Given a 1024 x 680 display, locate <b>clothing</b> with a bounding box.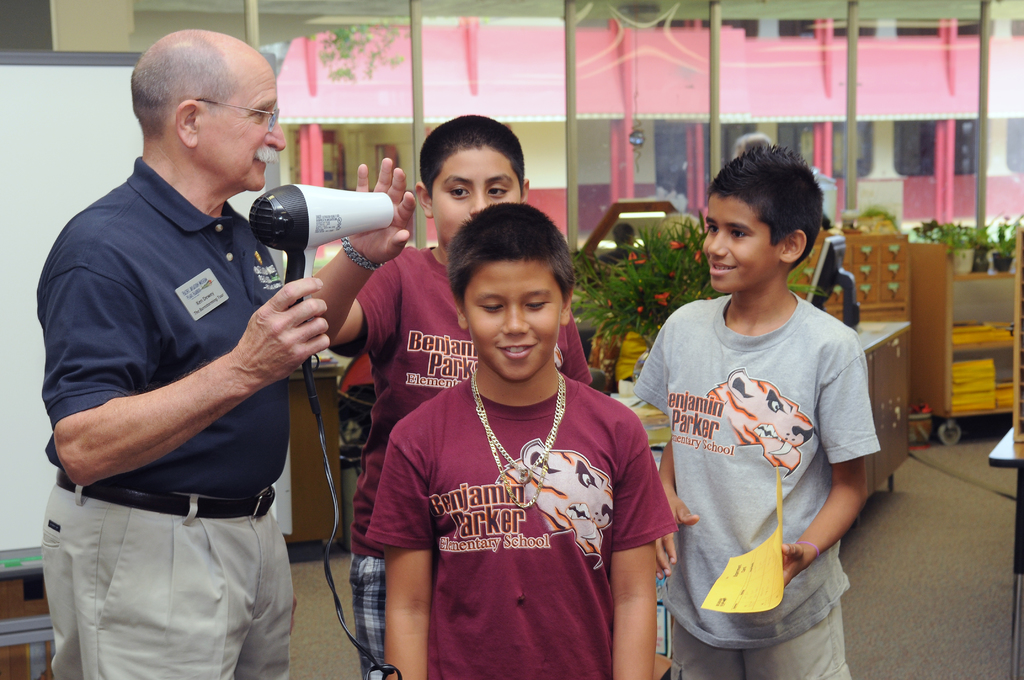
Located: [31, 156, 319, 520].
